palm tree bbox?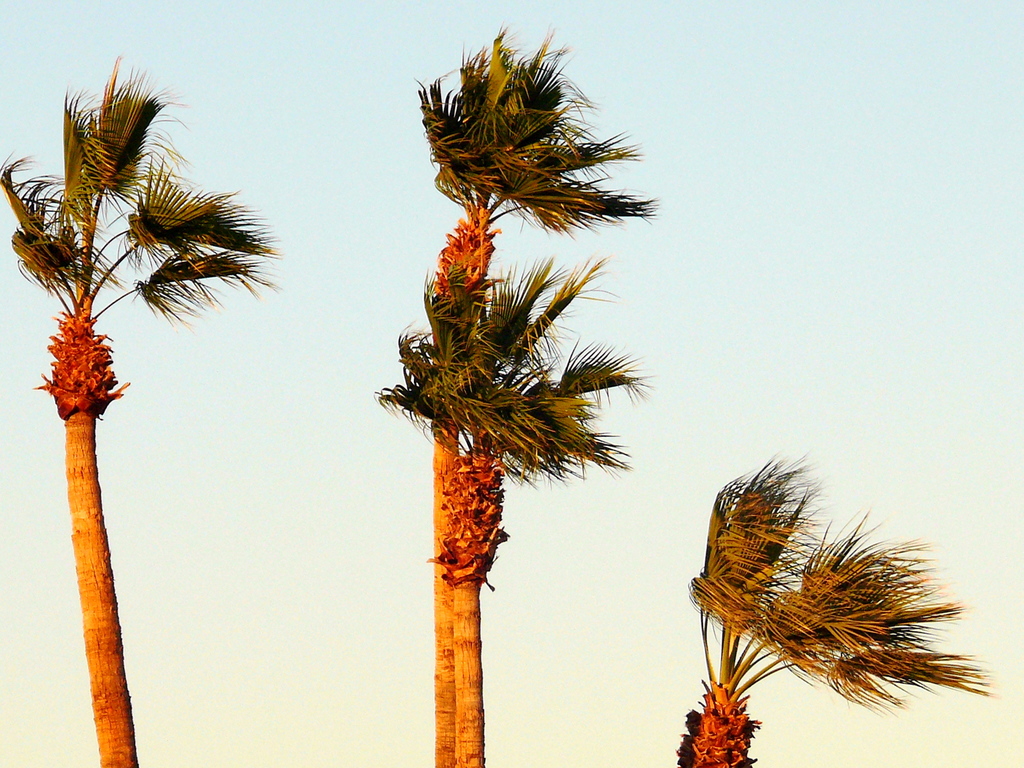
Rect(373, 268, 646, 761)
